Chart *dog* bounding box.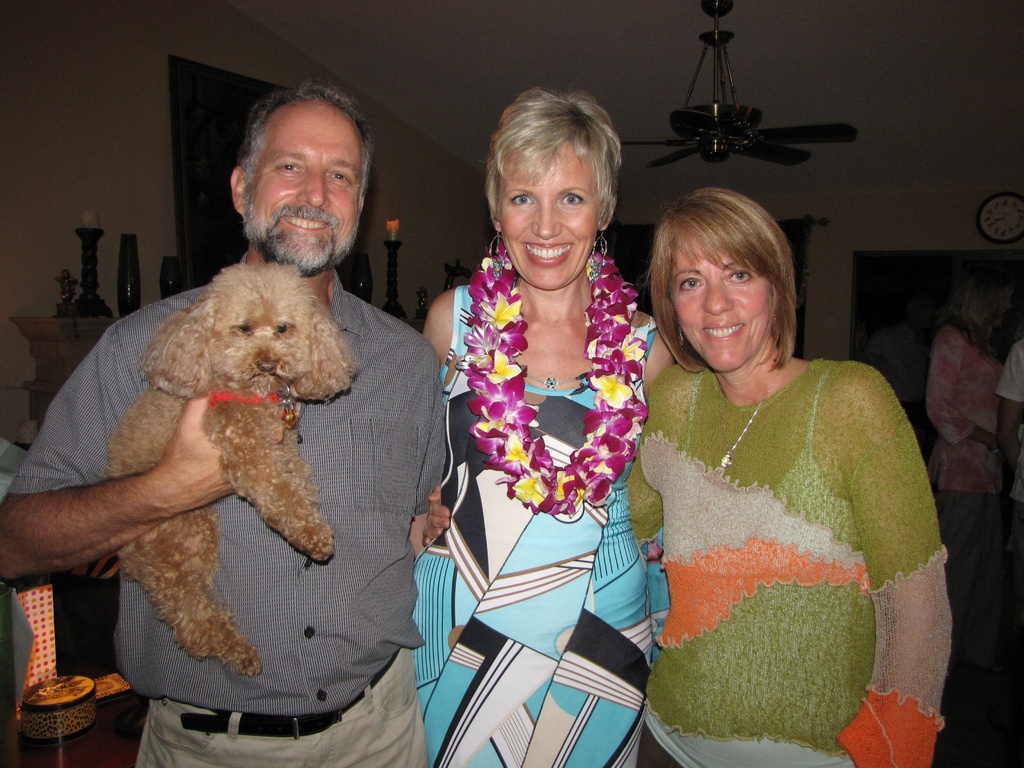
Charted: {"x1": 81, "y1": 261, "x2": 370, "y2": 678}.
